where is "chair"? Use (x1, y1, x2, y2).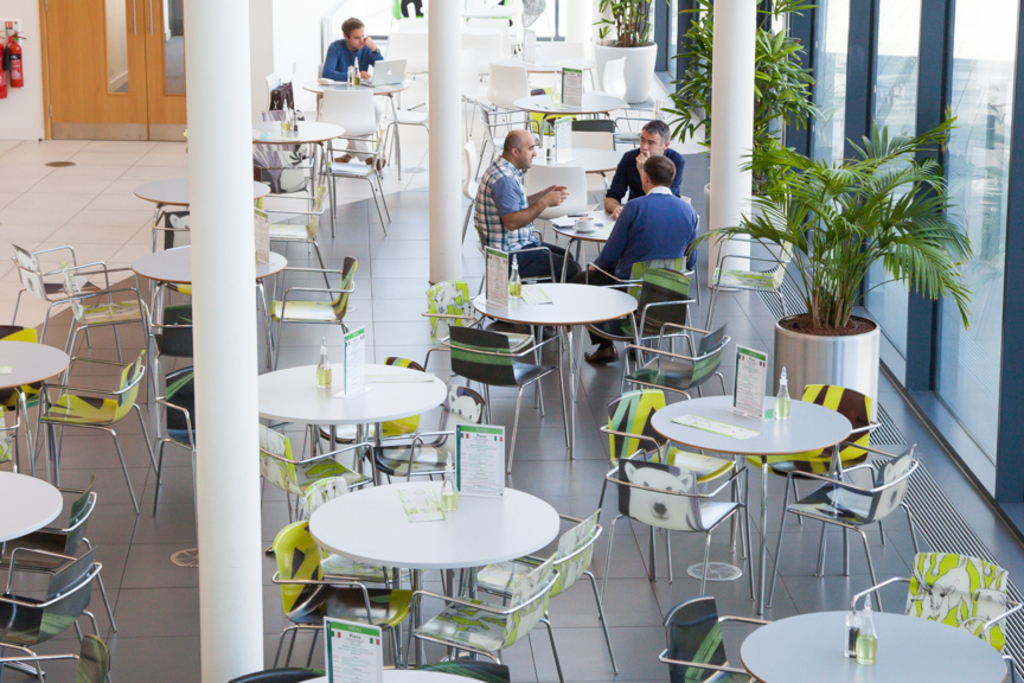
(318, 126, 390, 237).
